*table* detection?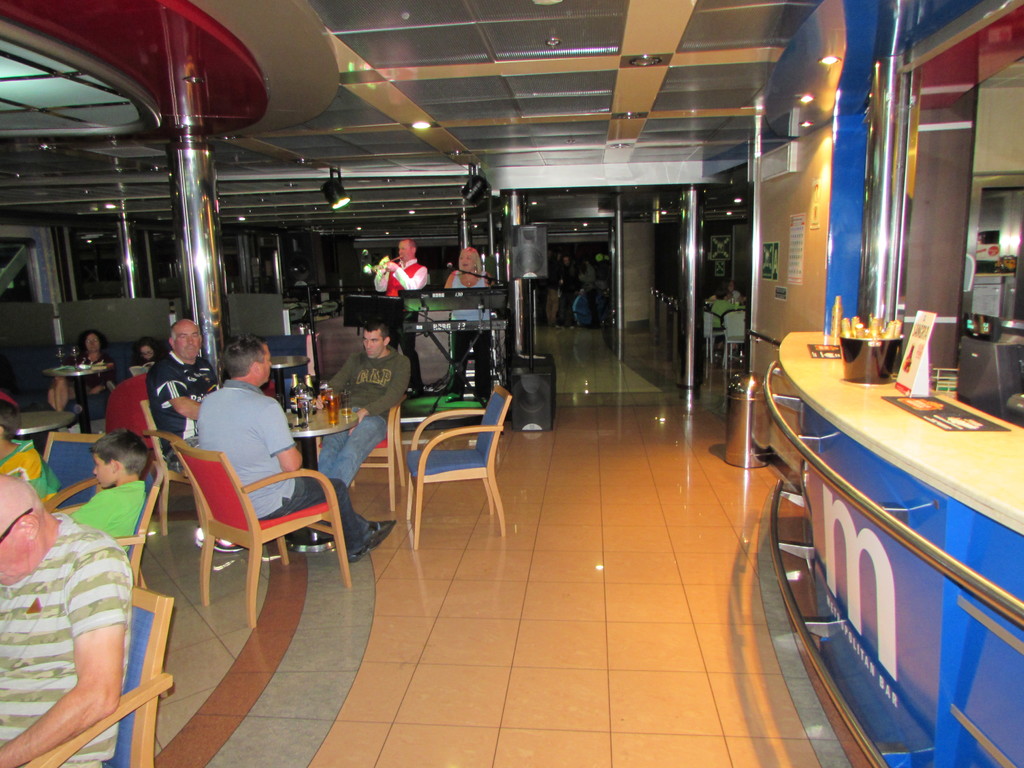
Rect(272, 352, 310, 403)
